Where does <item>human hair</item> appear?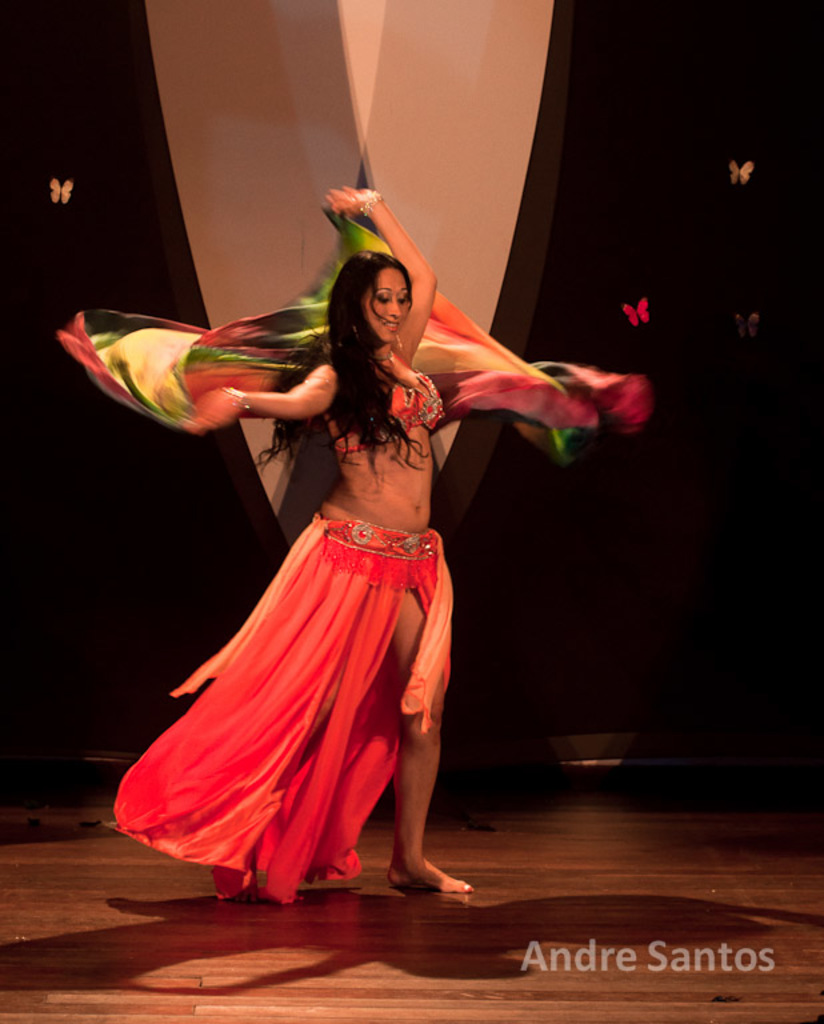
Appears at (289,223,427,501).
